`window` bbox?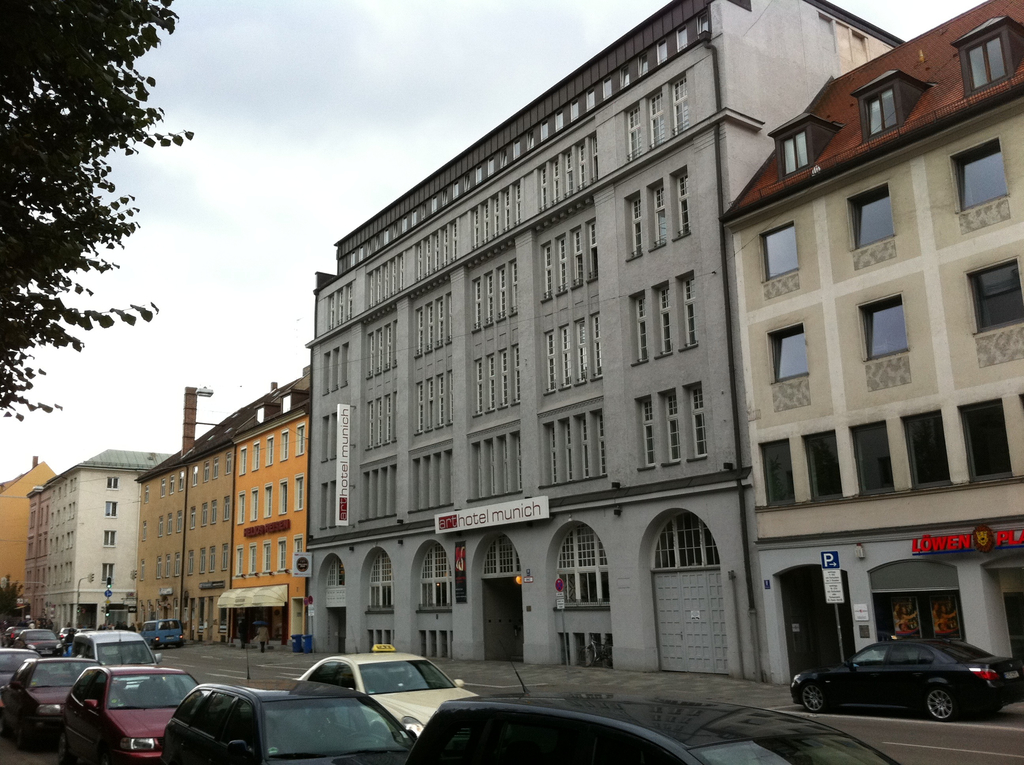
432,195,440,213
